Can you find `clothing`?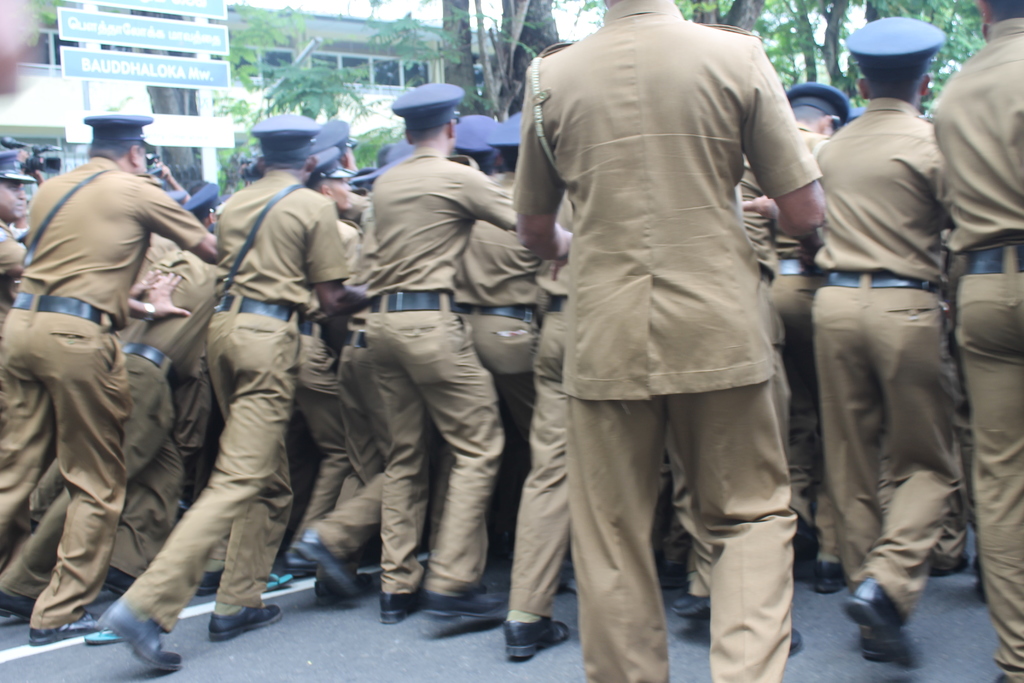
Yes, bounding box: <region>450, 167, 557, 443</region>.
